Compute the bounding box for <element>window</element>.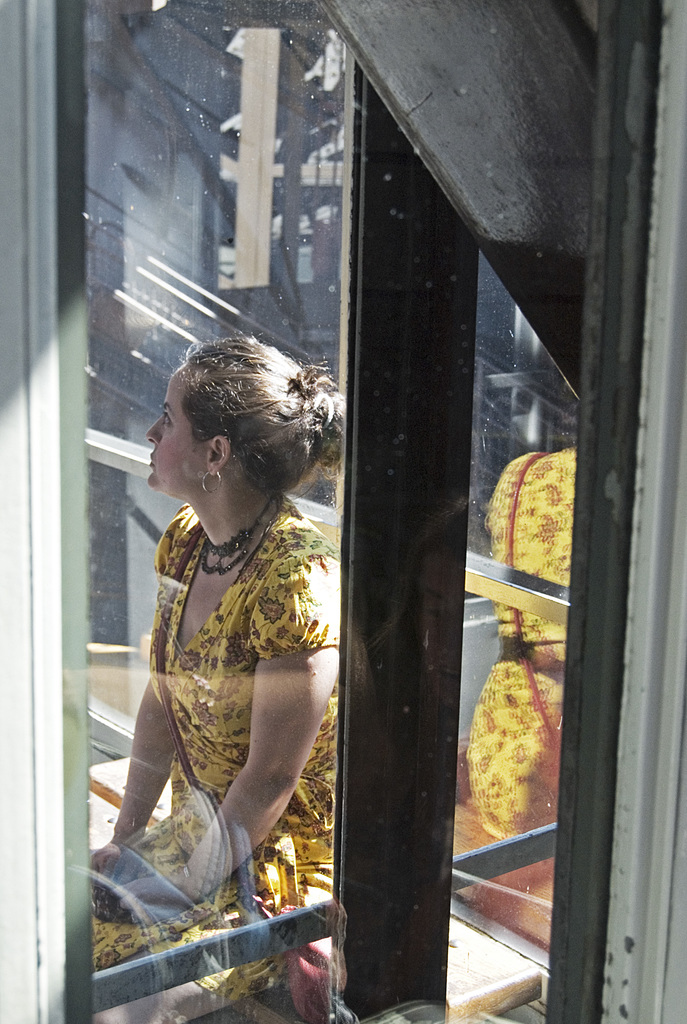
0, 4, 681, 1023.
